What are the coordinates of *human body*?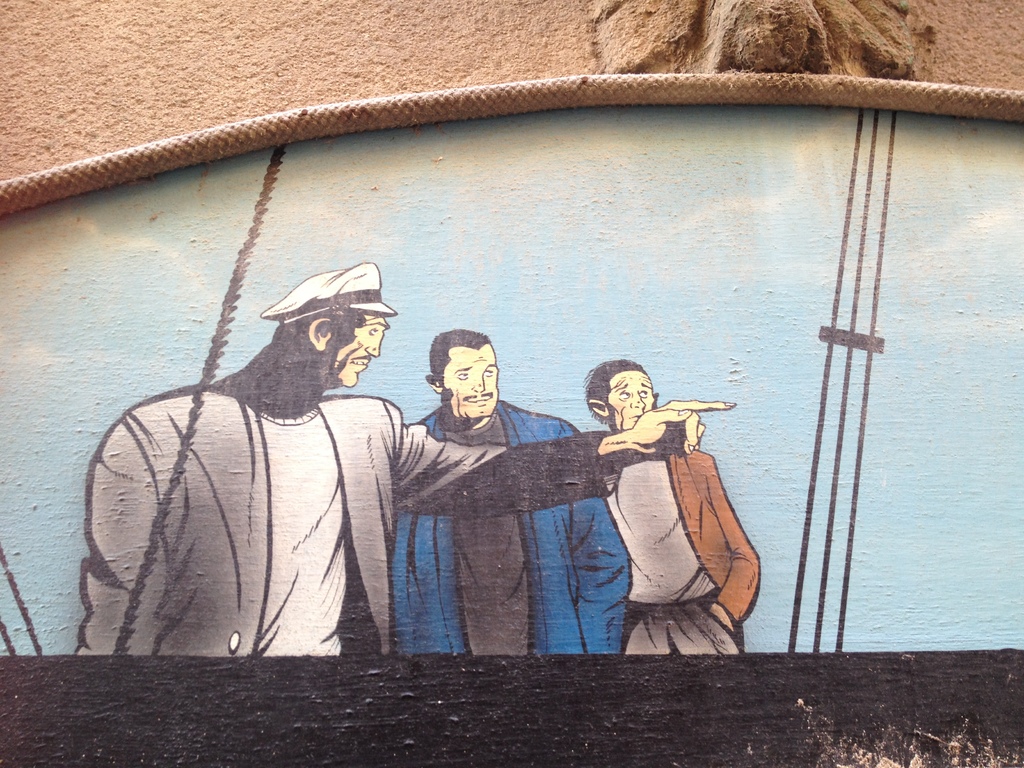
<box>74,262,735,661</box>.
